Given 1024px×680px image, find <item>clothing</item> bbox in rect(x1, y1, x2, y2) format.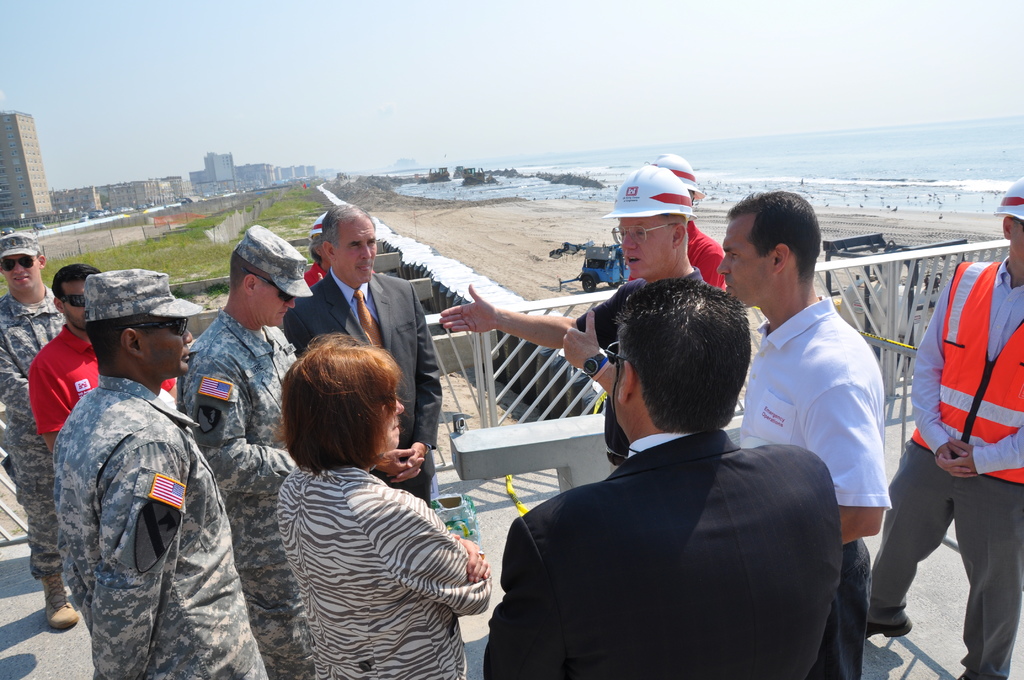
rect(280, 464, 492, 679).
